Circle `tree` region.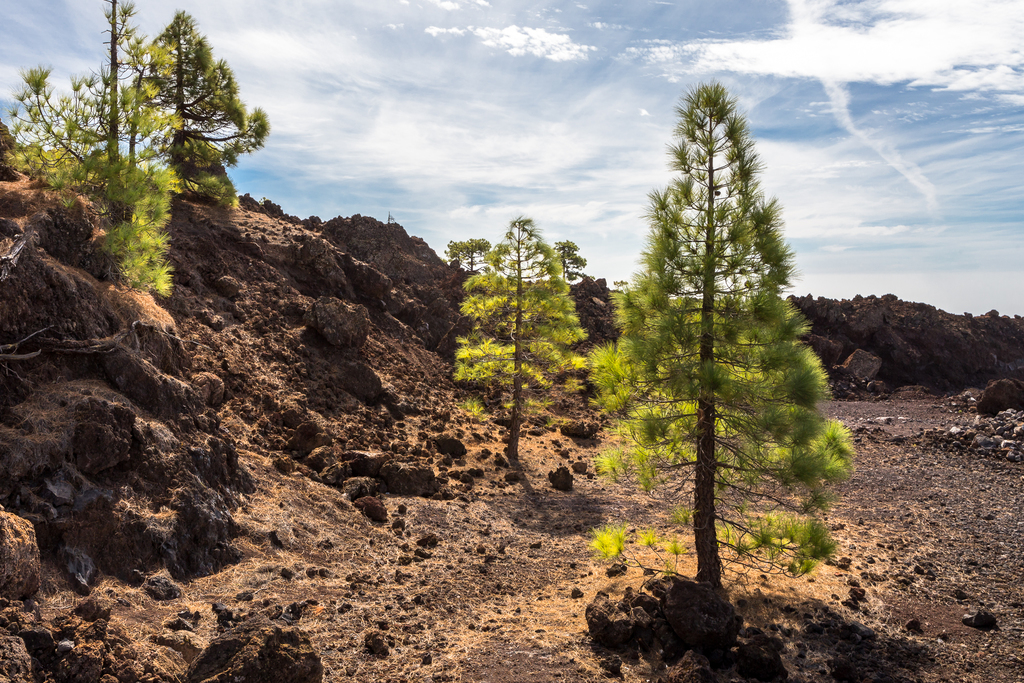
Region: {"left": 131, "top": 5, "right": 264, "bottom": 209}.
